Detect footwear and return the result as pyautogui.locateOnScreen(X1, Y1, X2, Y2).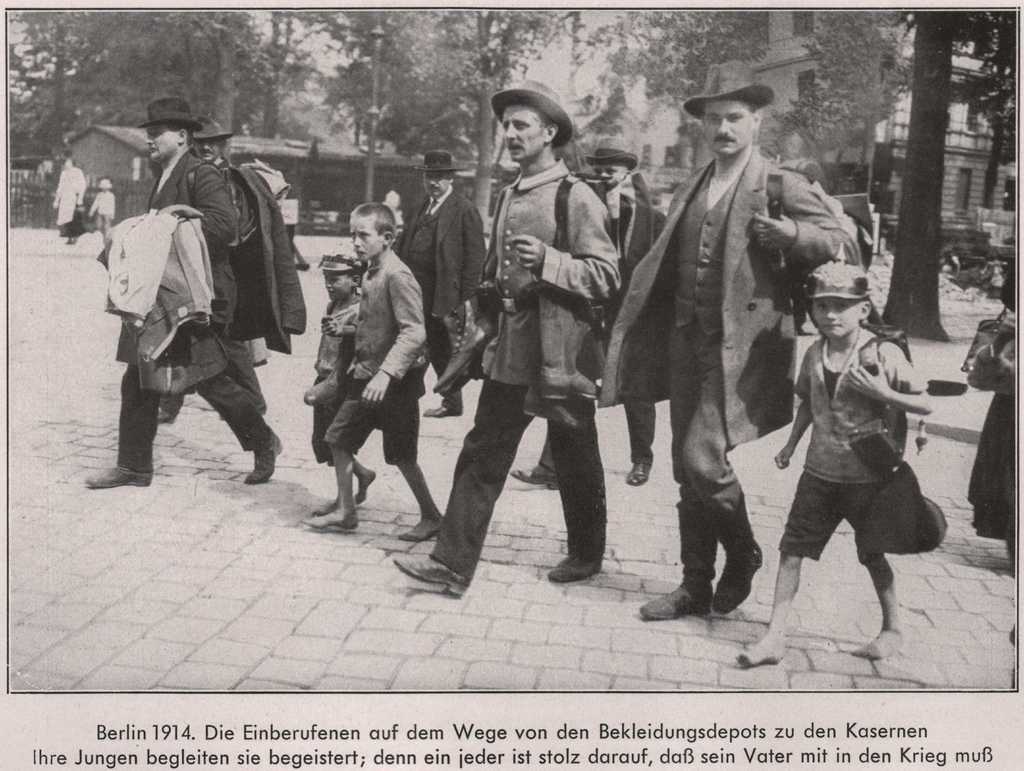
pyautogui.locateOnScreen(546, 553, 602, 587).
